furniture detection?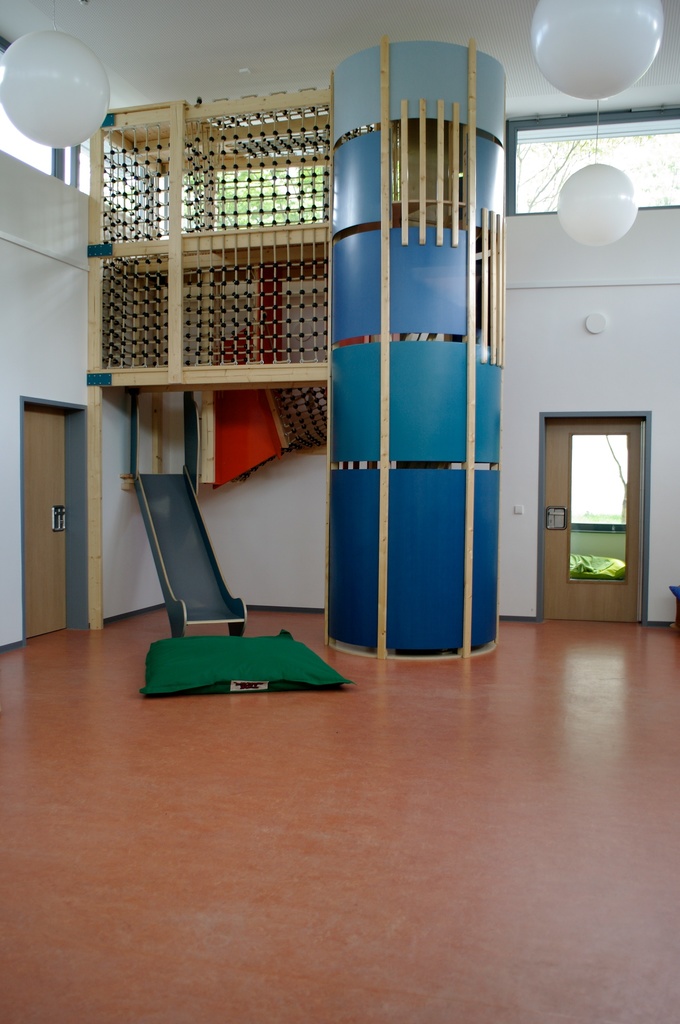
(672,586,679,628)
